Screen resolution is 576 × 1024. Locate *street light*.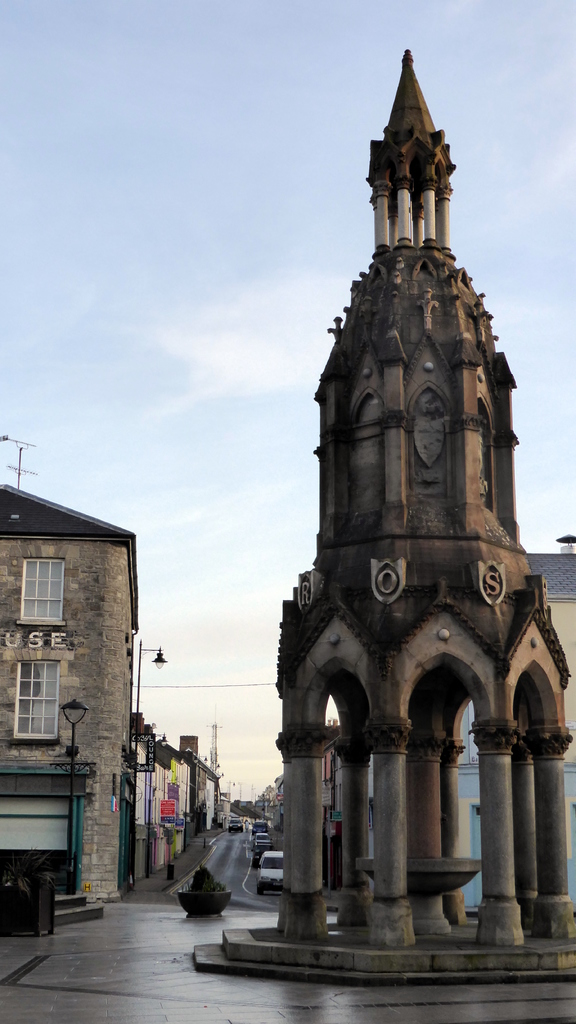
x1=54, y1=692, x2=84, y2=896.
